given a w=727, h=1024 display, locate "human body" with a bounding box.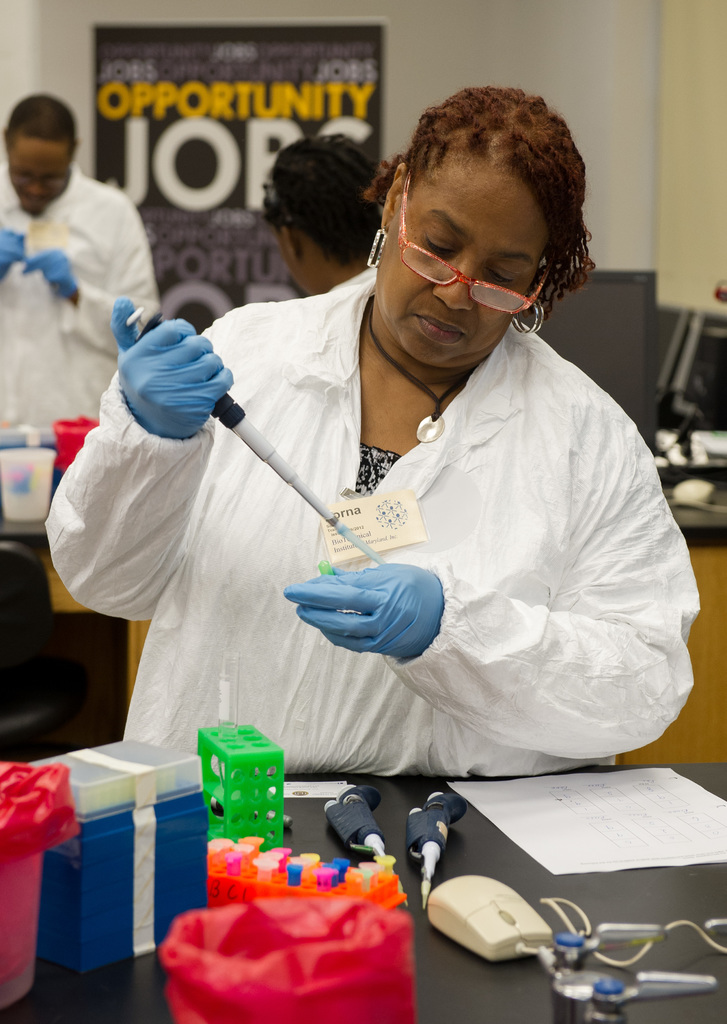
Located: <box>46,285,702,779</box>.
